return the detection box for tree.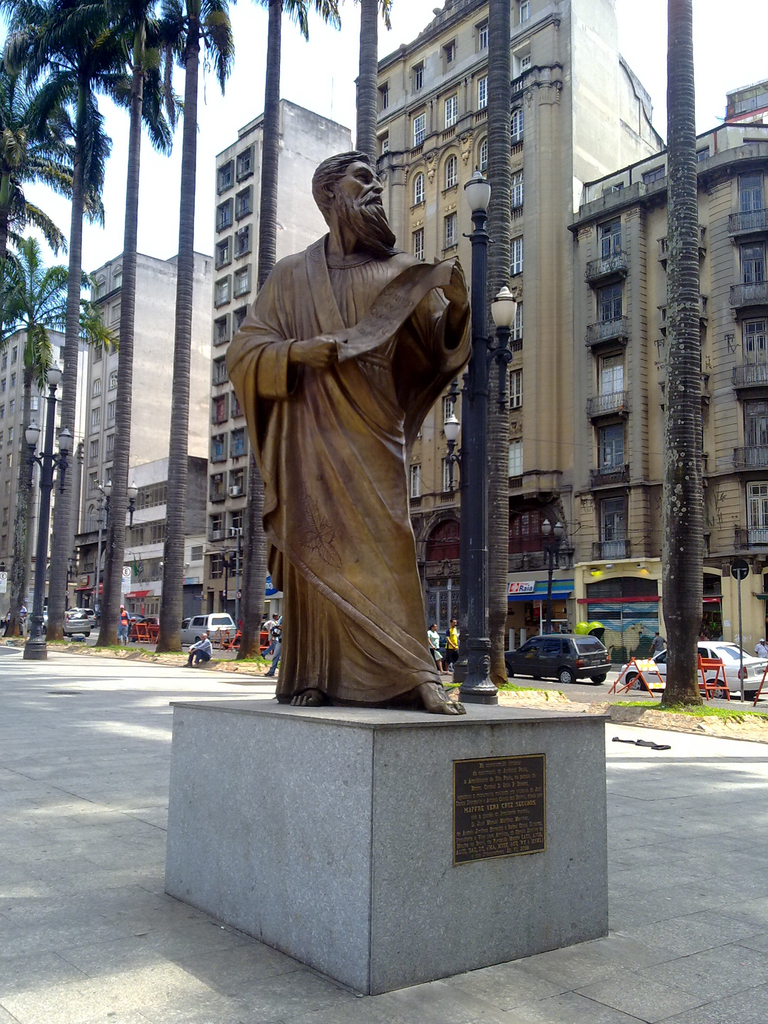
bbox=[490, 0, 518, 685].
